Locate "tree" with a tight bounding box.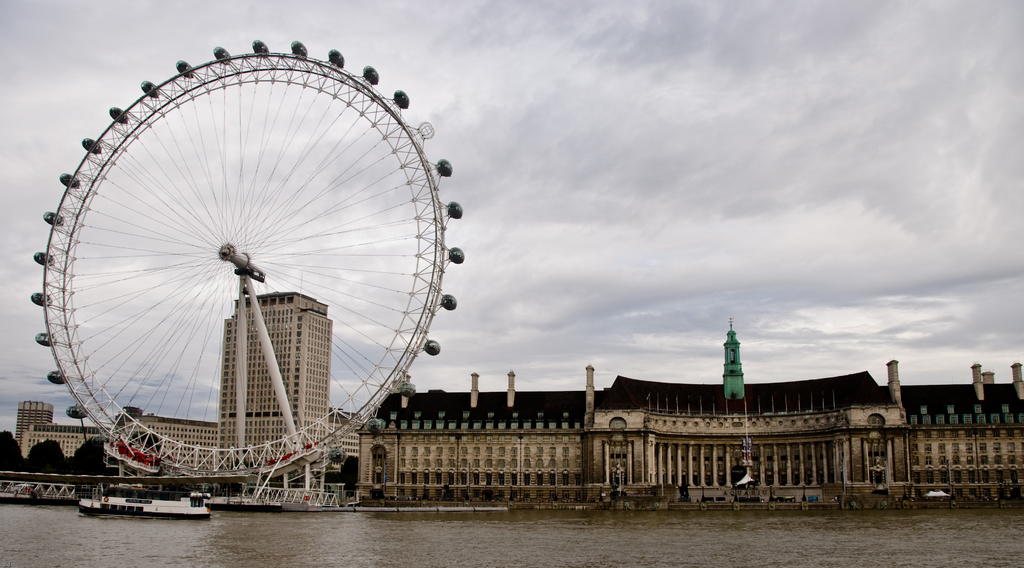
crop(25, 437, 65, 475).
